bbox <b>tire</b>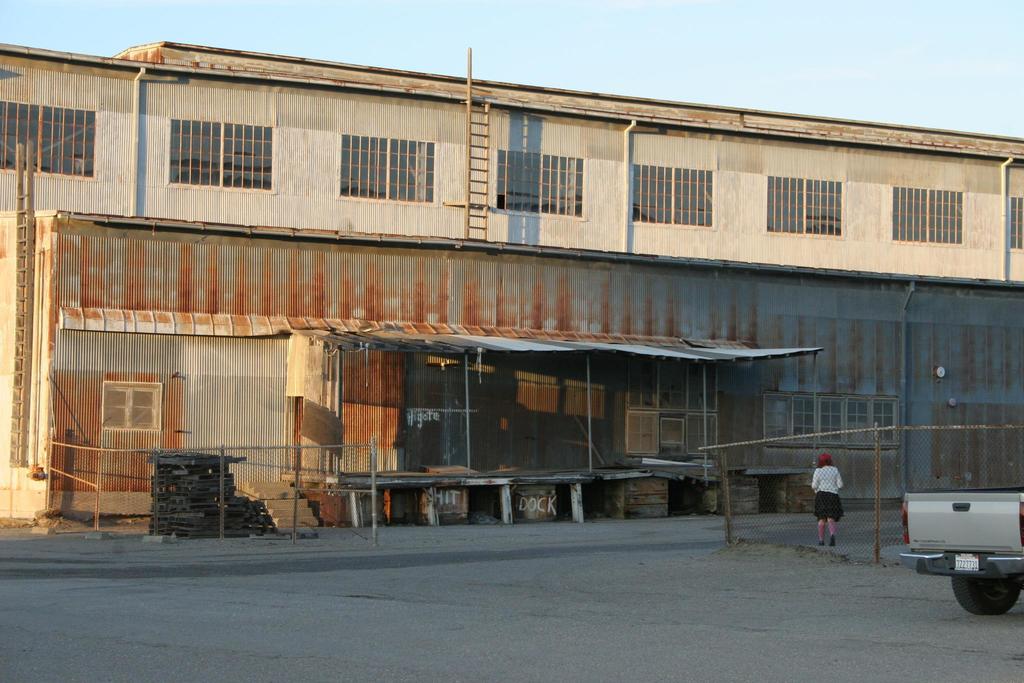
locate(950, 561, 1015, 617)
